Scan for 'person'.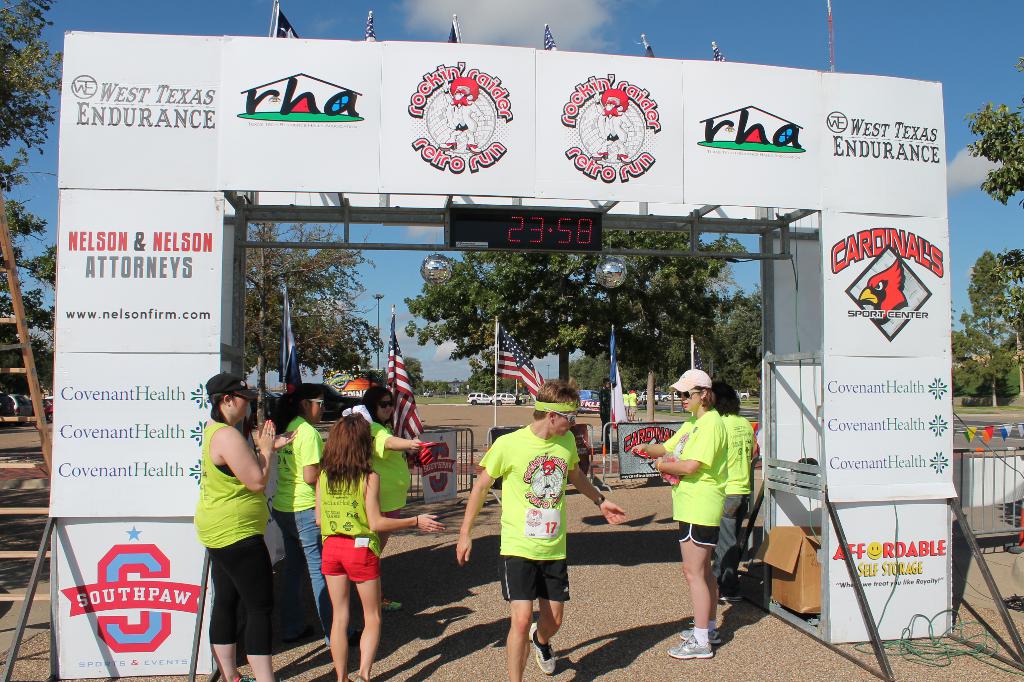
Scan result: (191, 371, 300, 681).
